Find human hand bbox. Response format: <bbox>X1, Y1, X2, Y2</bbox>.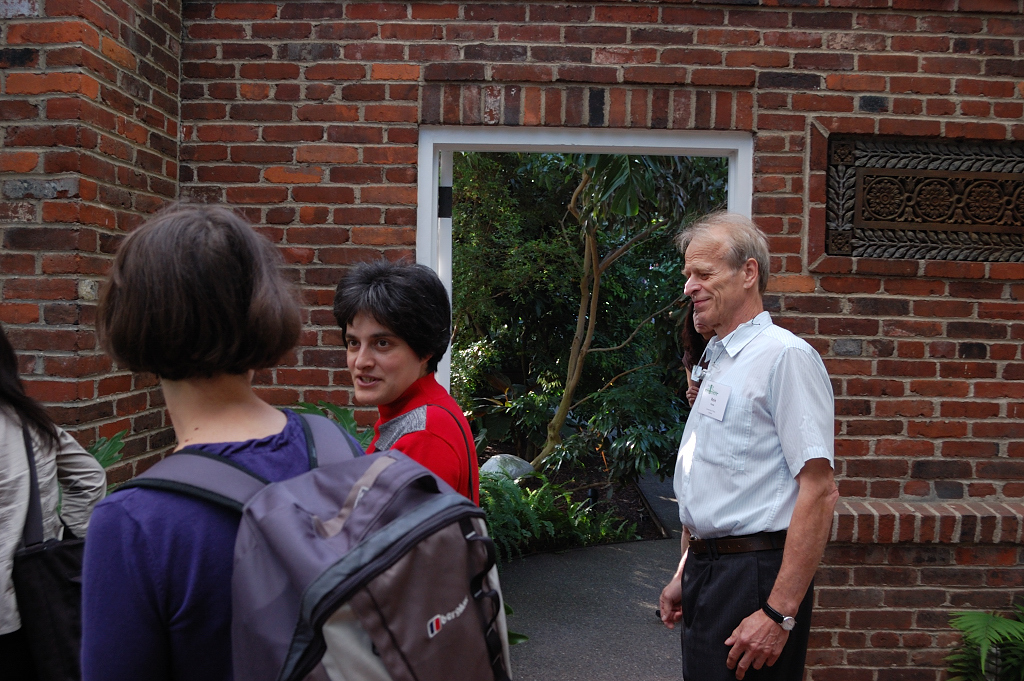
<bbox>658, 572, 685, 630</bbox>.
